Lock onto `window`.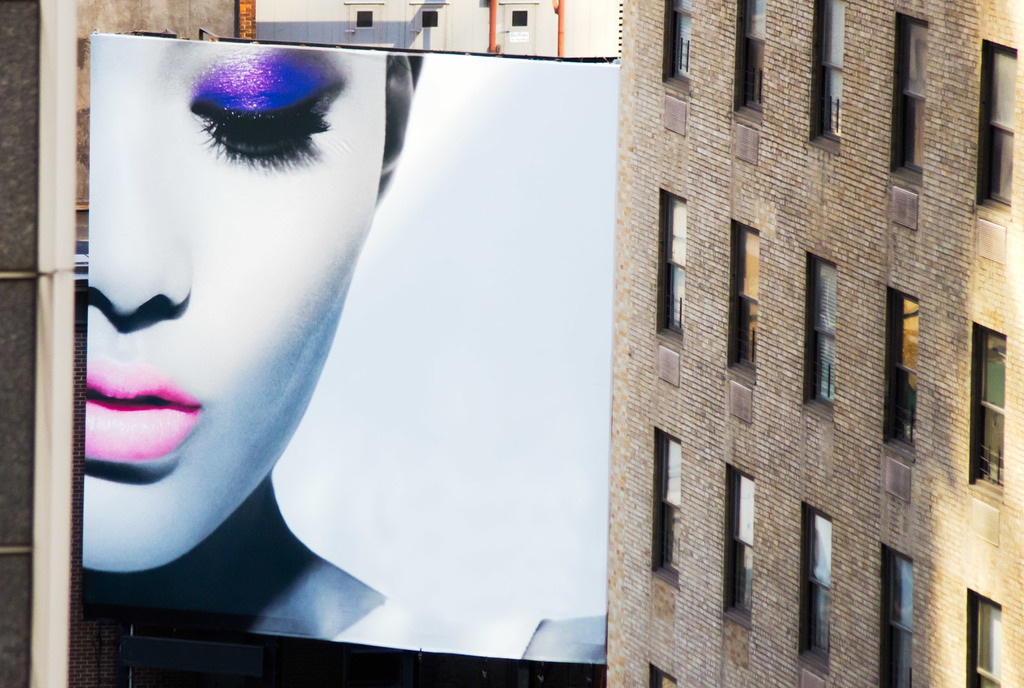
Locked: {"x1": 725, "y1": 1, "x2": 778, "y2": 135}.
